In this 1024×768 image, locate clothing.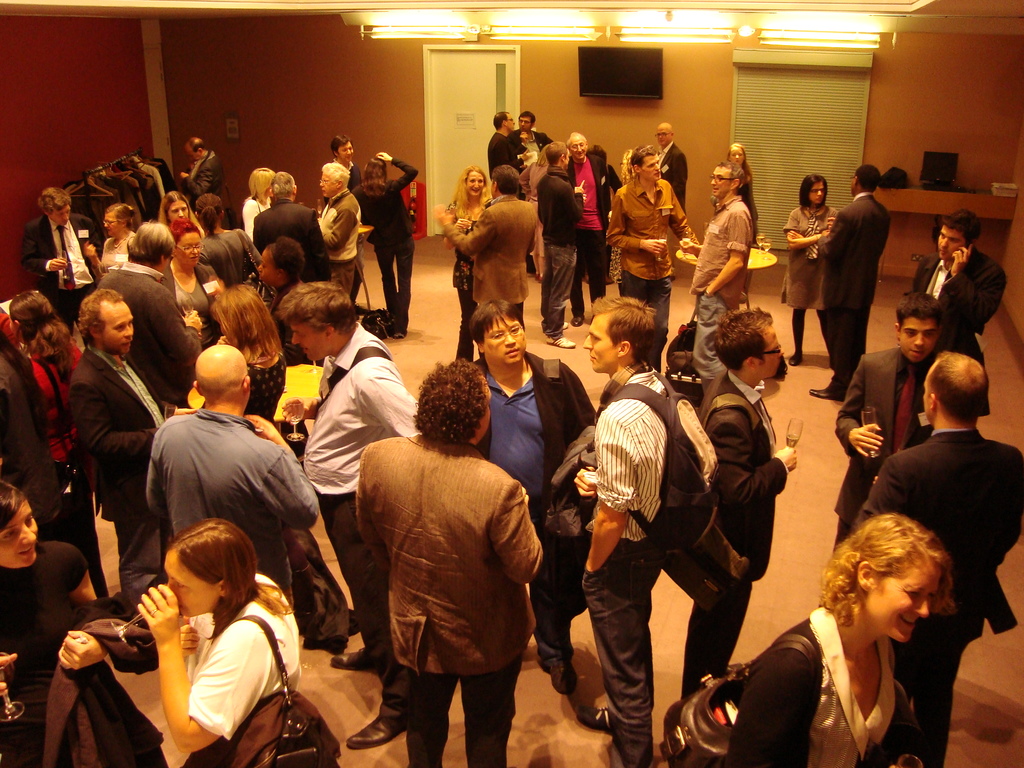
Bounding box: x1=726, y1=607, x2=900, y2=767.
